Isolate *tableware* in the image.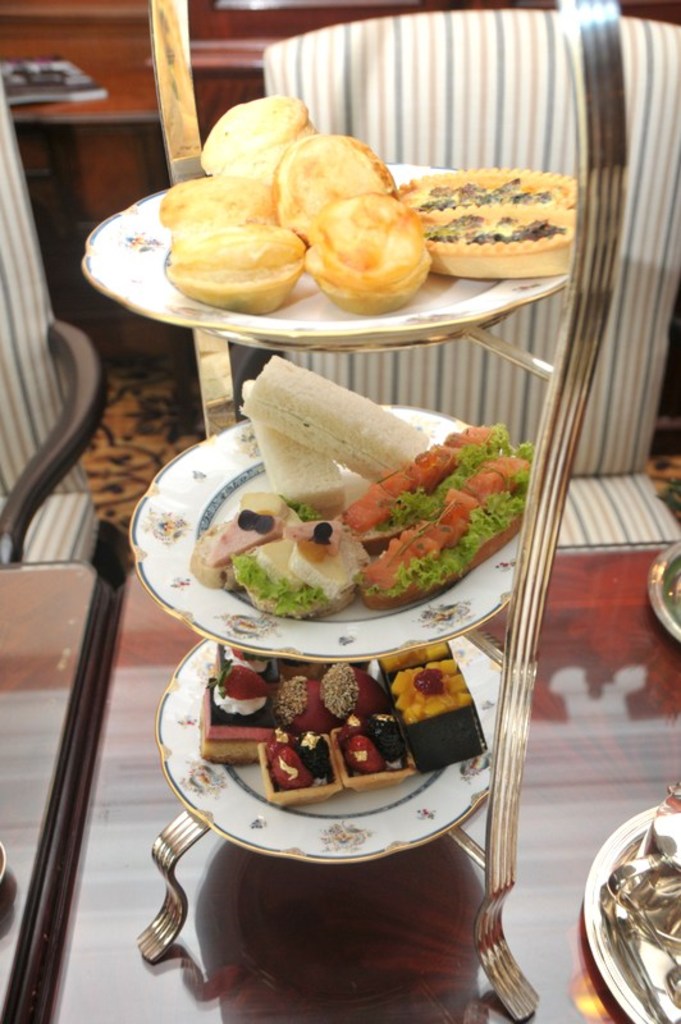
Isolated region: box(154, 635, 501, 863).
